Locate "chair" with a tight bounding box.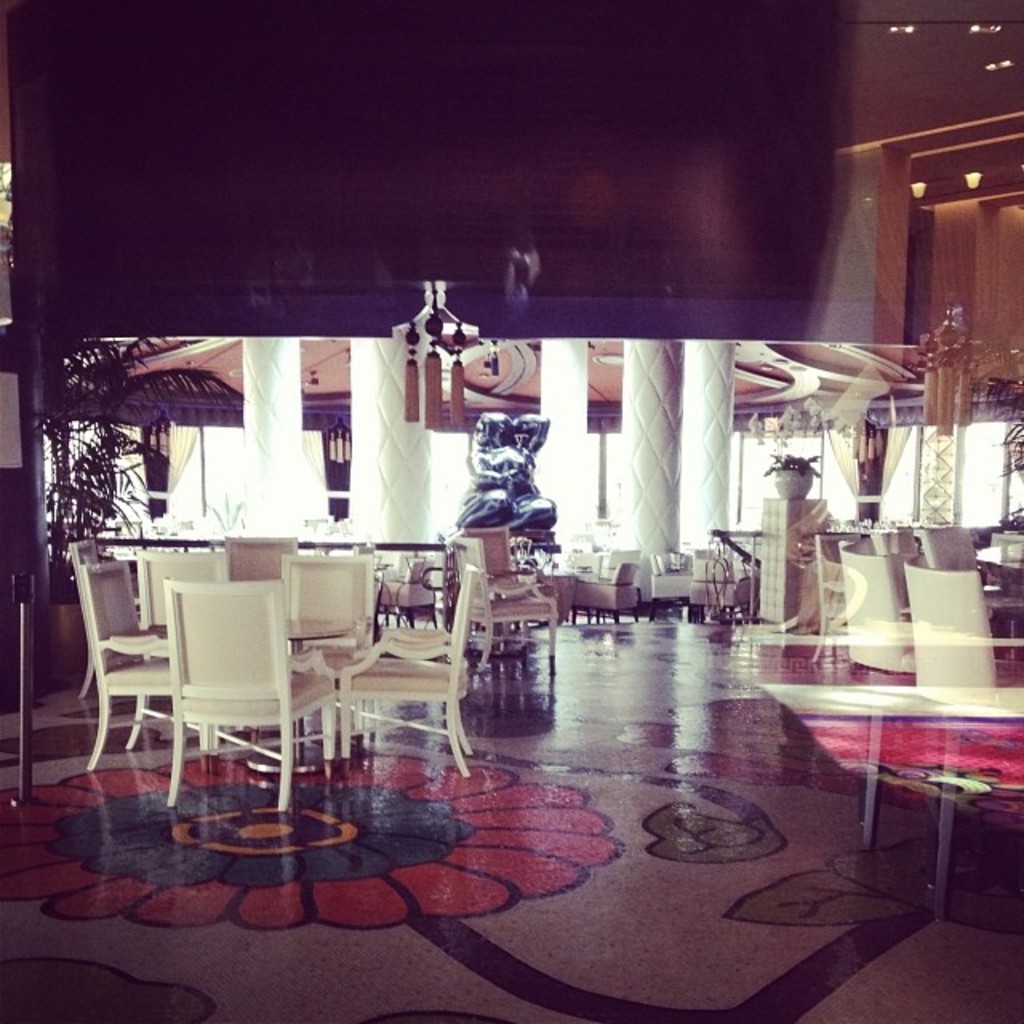
pyautogui.locateOnScreen(283, 549, 370, 738).
